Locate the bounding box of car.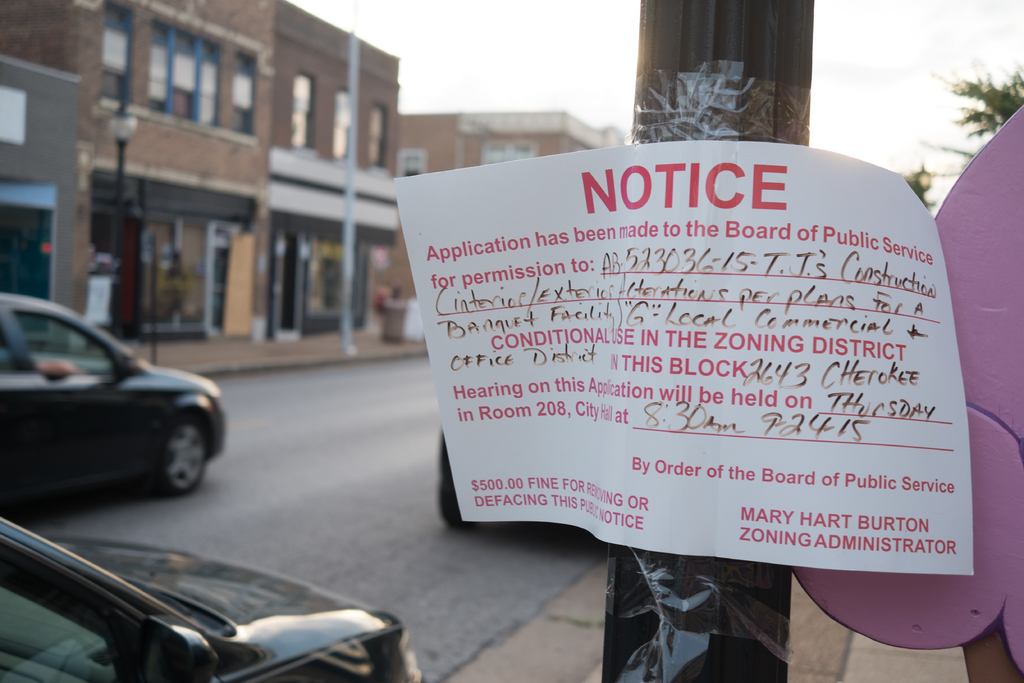
Bounding box: x1=0, y1=520, x2=430, y2=682.
